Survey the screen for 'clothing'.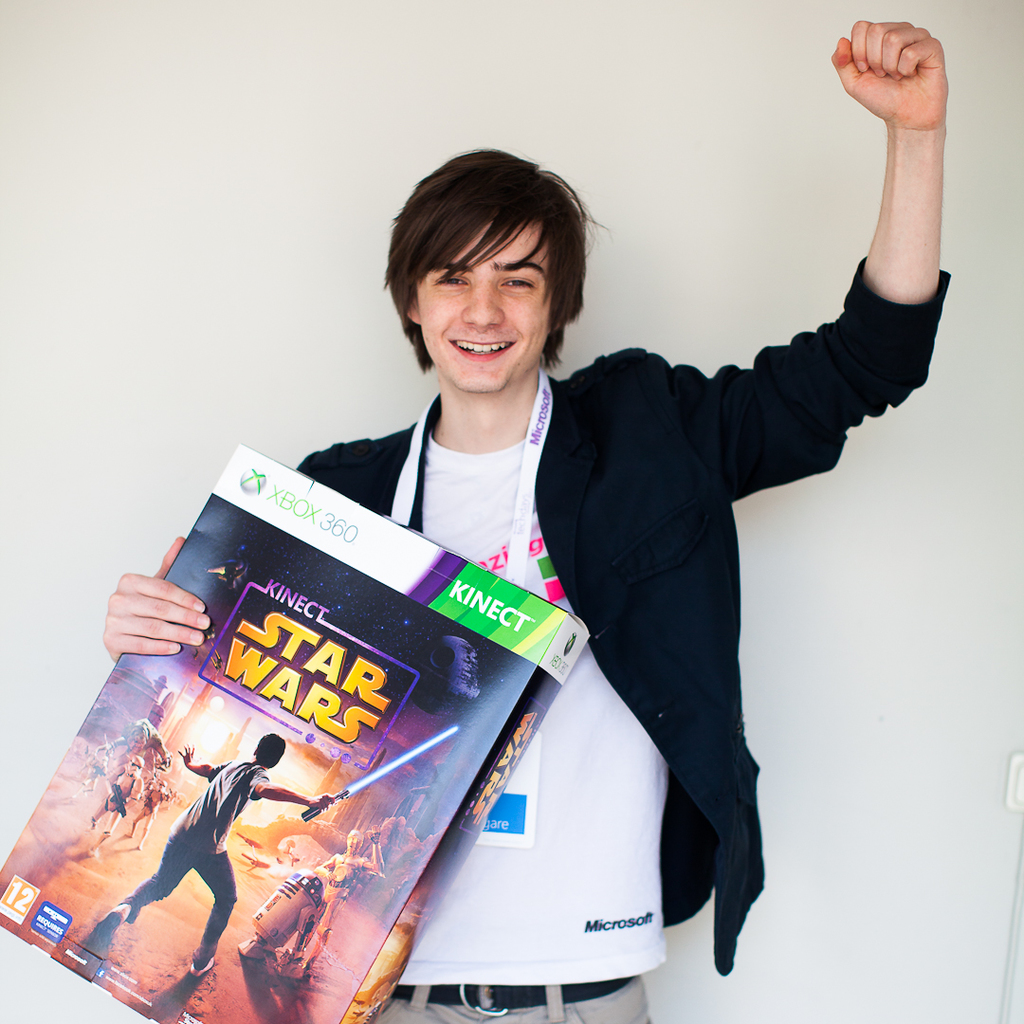
Survey found: (182,254,914,967).
